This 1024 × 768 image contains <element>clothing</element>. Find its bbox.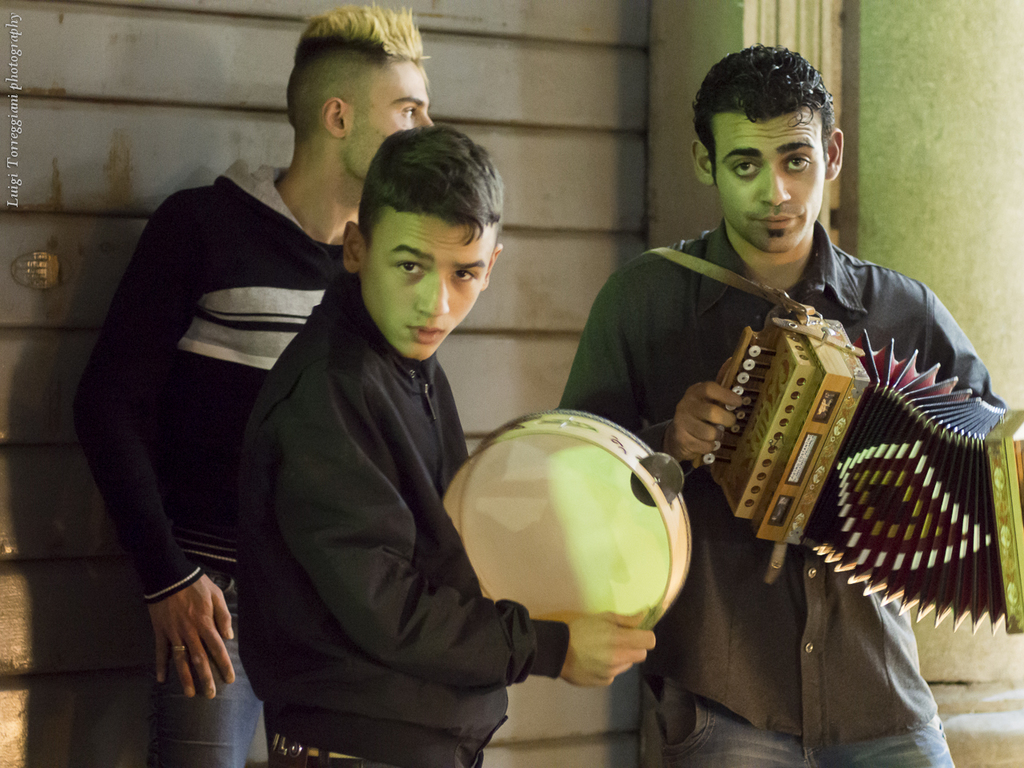
<box>66,162,368,767</box>.
